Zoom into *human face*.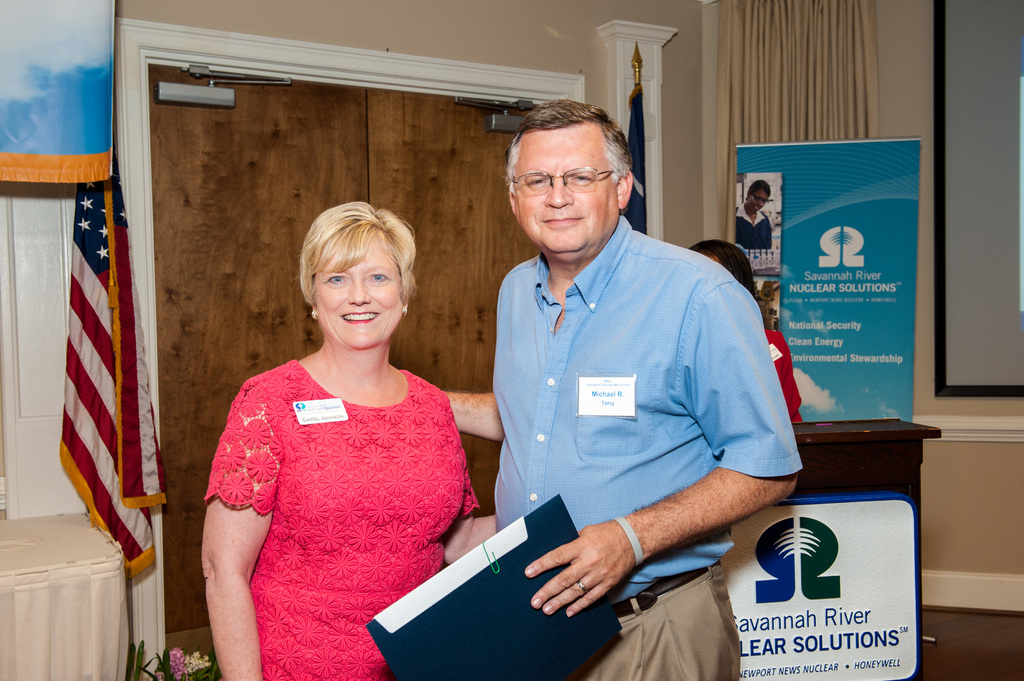
Zoom target: l=746, t=189, r=769, b=212.
